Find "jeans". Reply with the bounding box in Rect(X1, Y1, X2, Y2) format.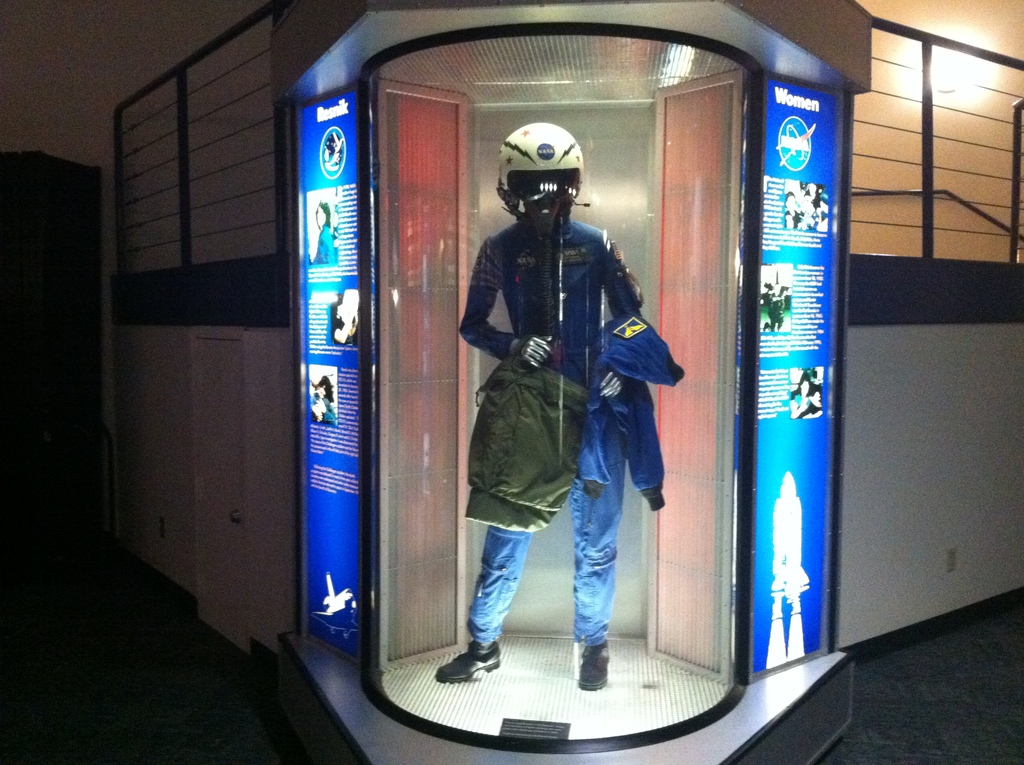
Rect(468, 428, 630, 641).
